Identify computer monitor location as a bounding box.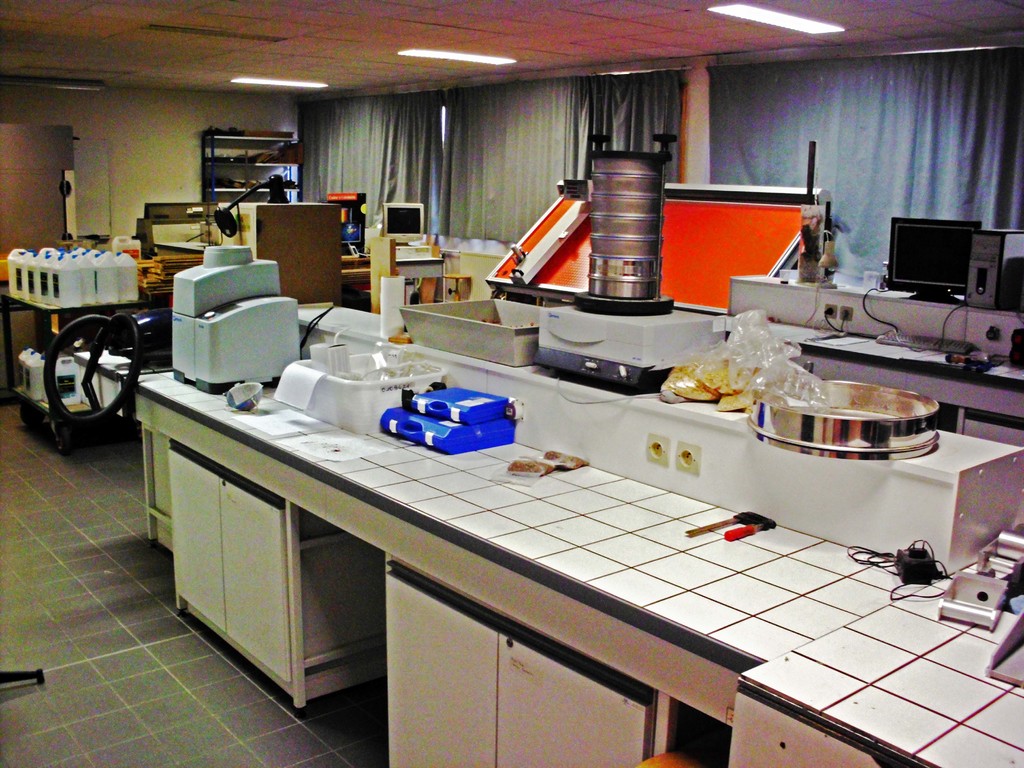
BBox(888, 212, 1000, 307).
